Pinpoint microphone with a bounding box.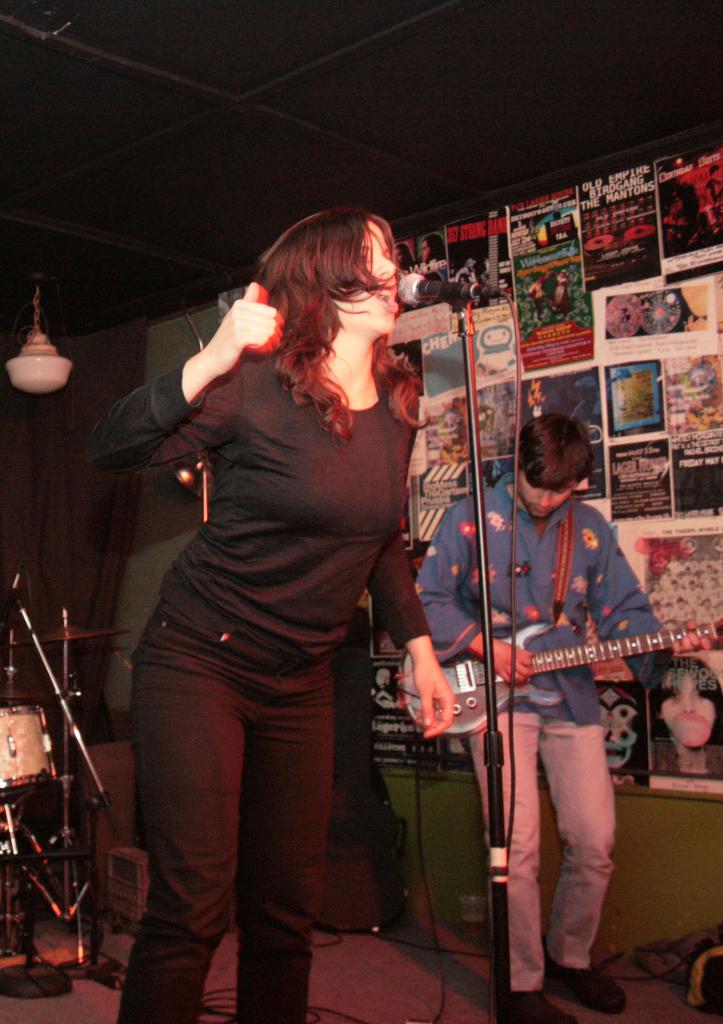
region(393, 268, 481, 300).
